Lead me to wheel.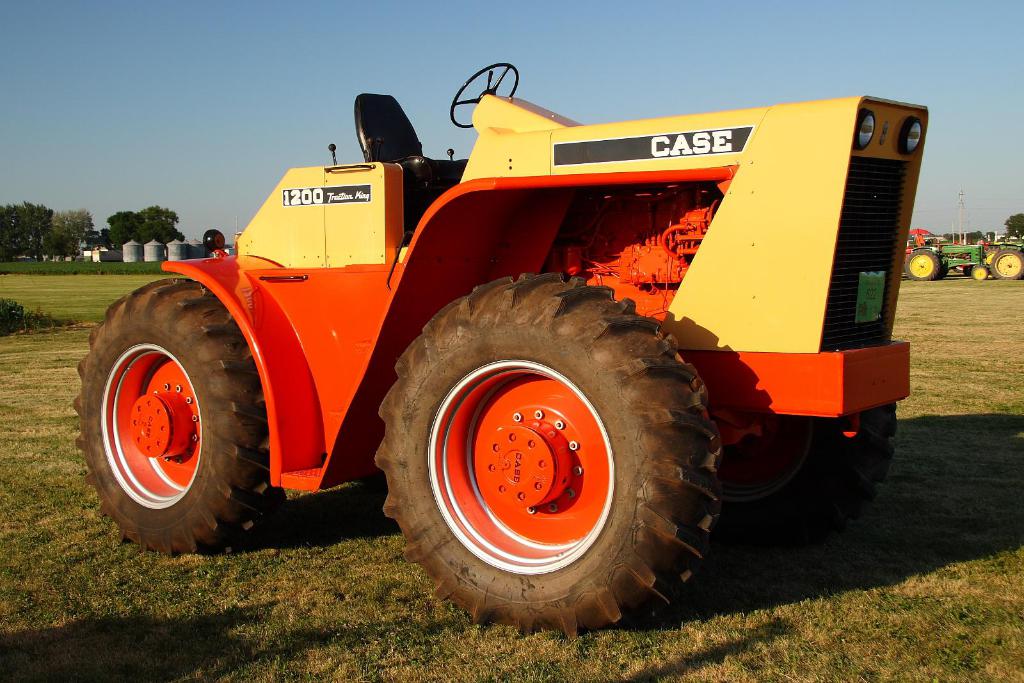
Lead to select_region(71, 278, 278, 563).
